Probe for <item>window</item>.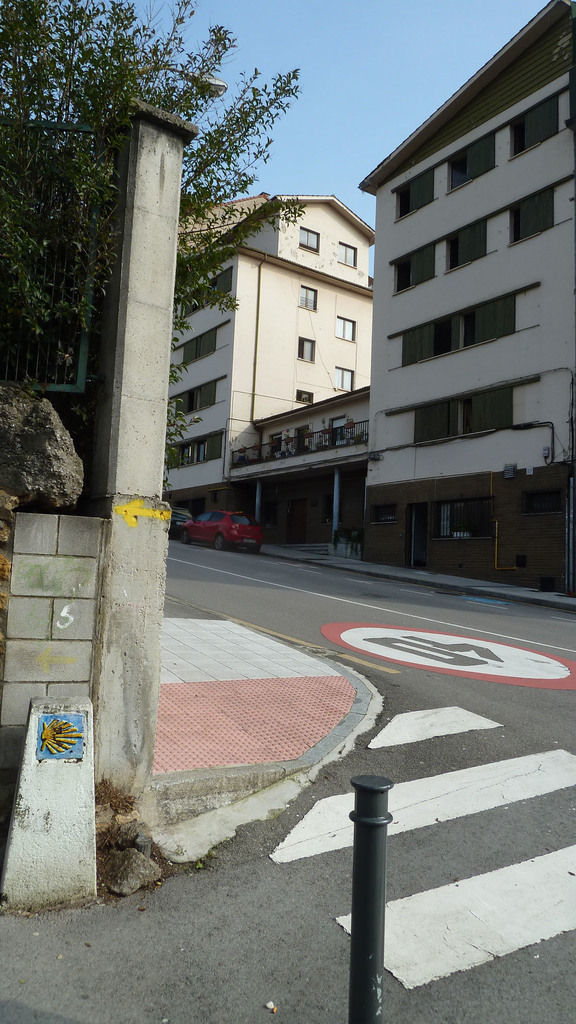
Probe result: pyautogui.locateOnScreen(502, 106, 566, 153).
